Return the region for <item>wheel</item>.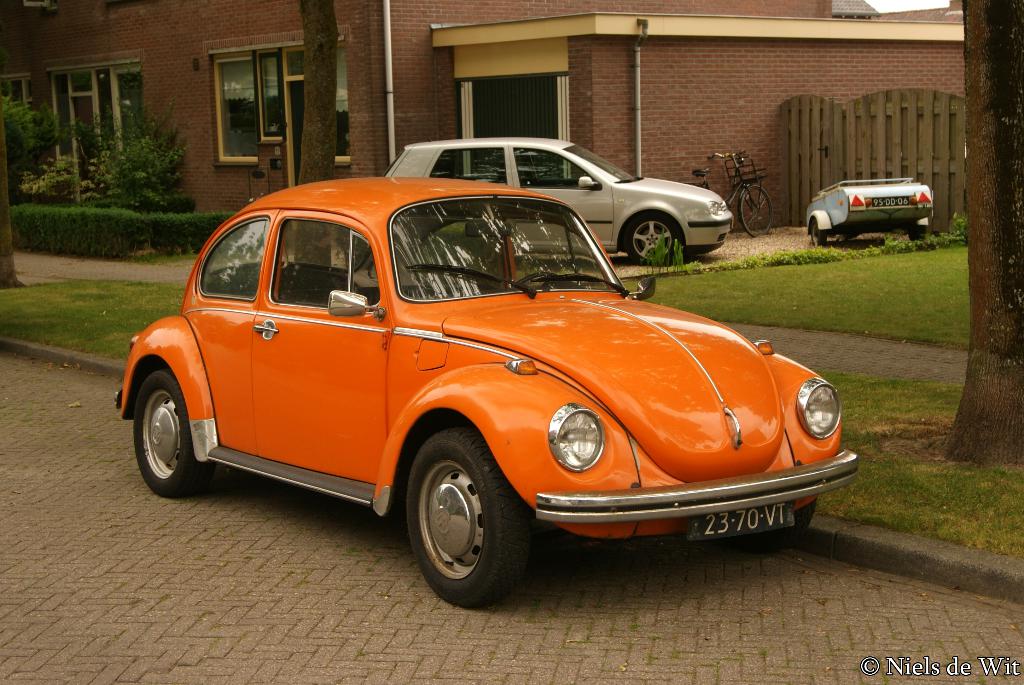
crop(397, 438, 527, 601).
